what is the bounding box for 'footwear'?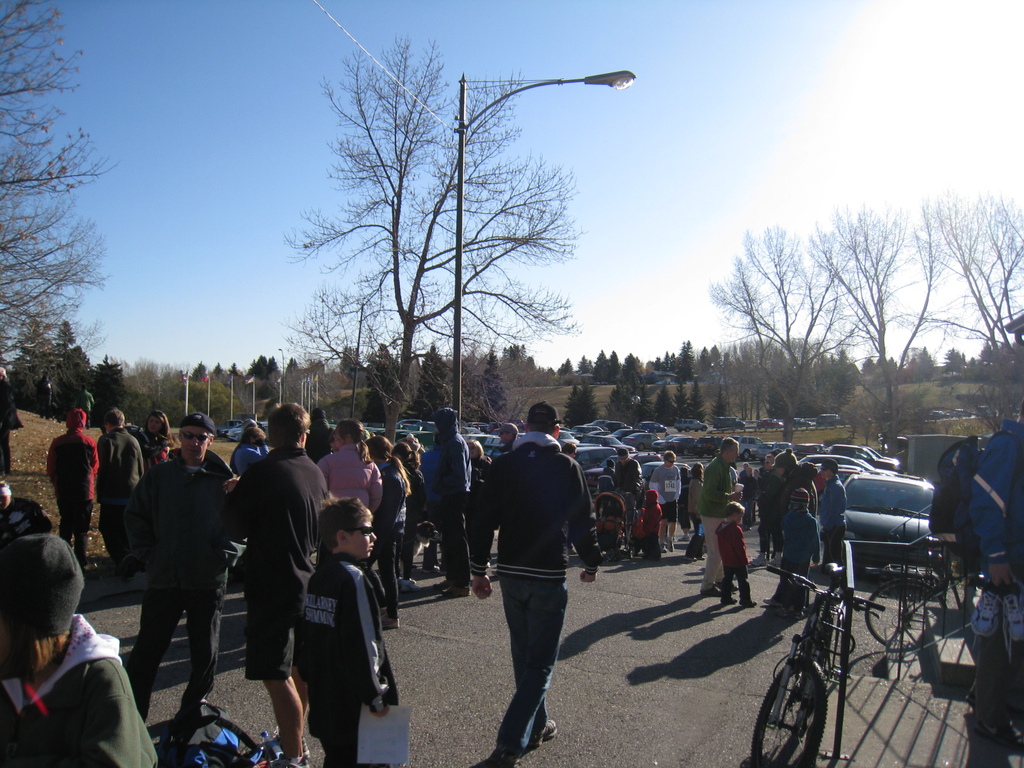
box(703, 585, 723, 596).
